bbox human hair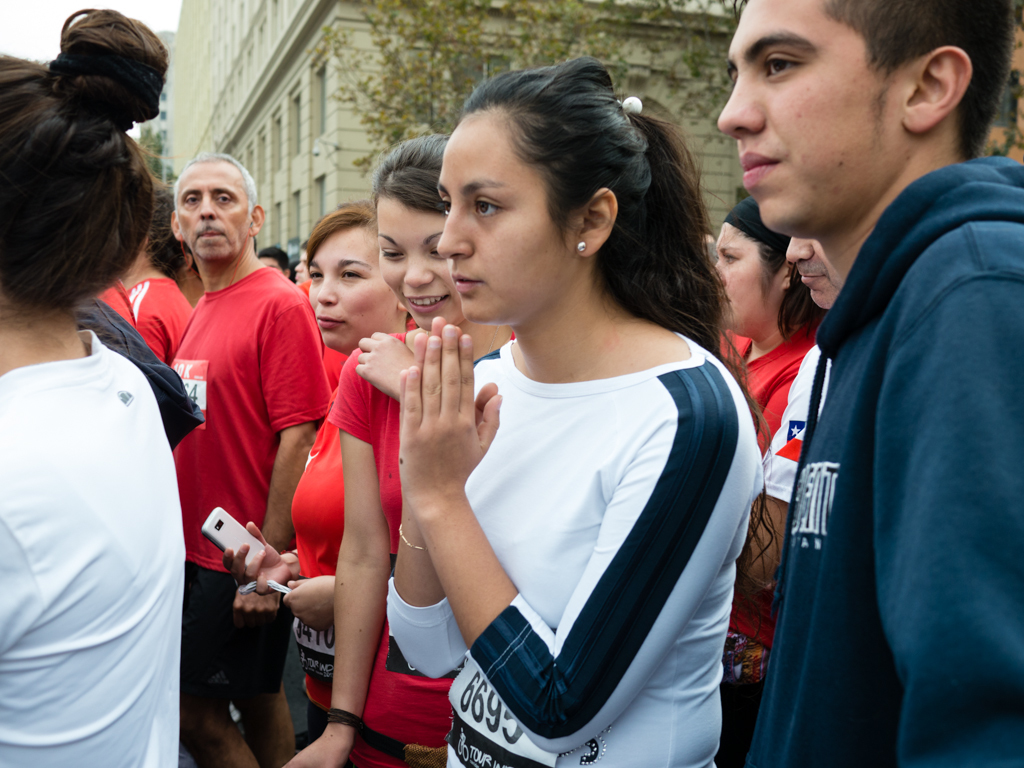
bbox=(257, 243, 291, 280)
